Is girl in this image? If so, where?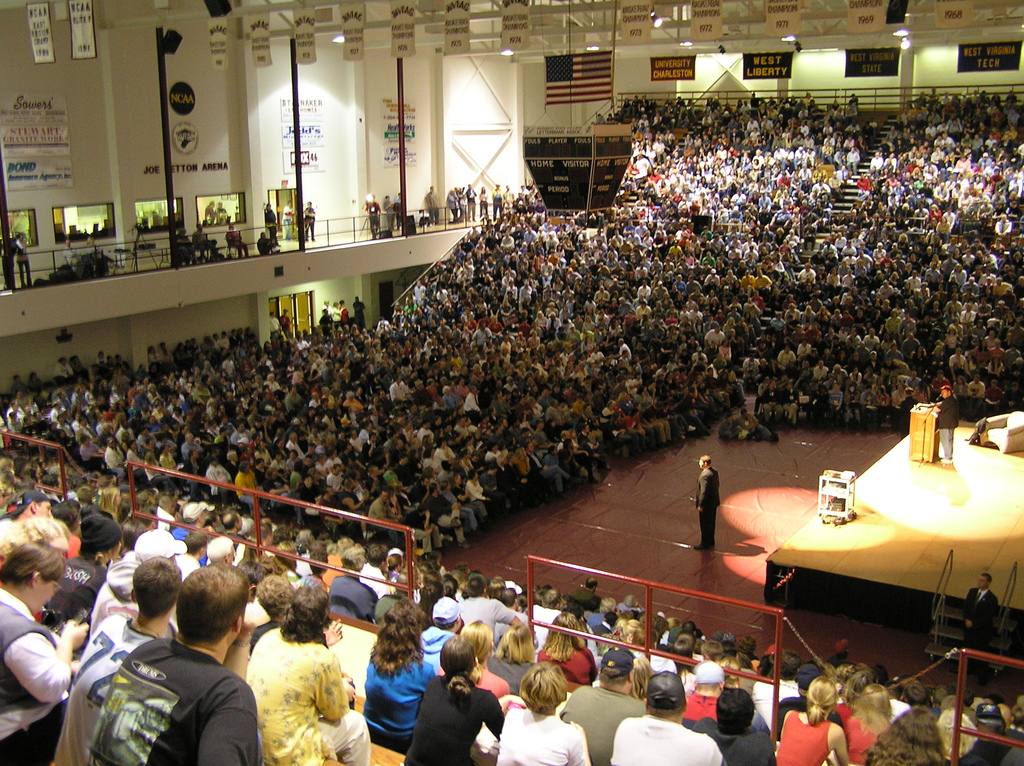
Yes, at (598,619,652,657).
